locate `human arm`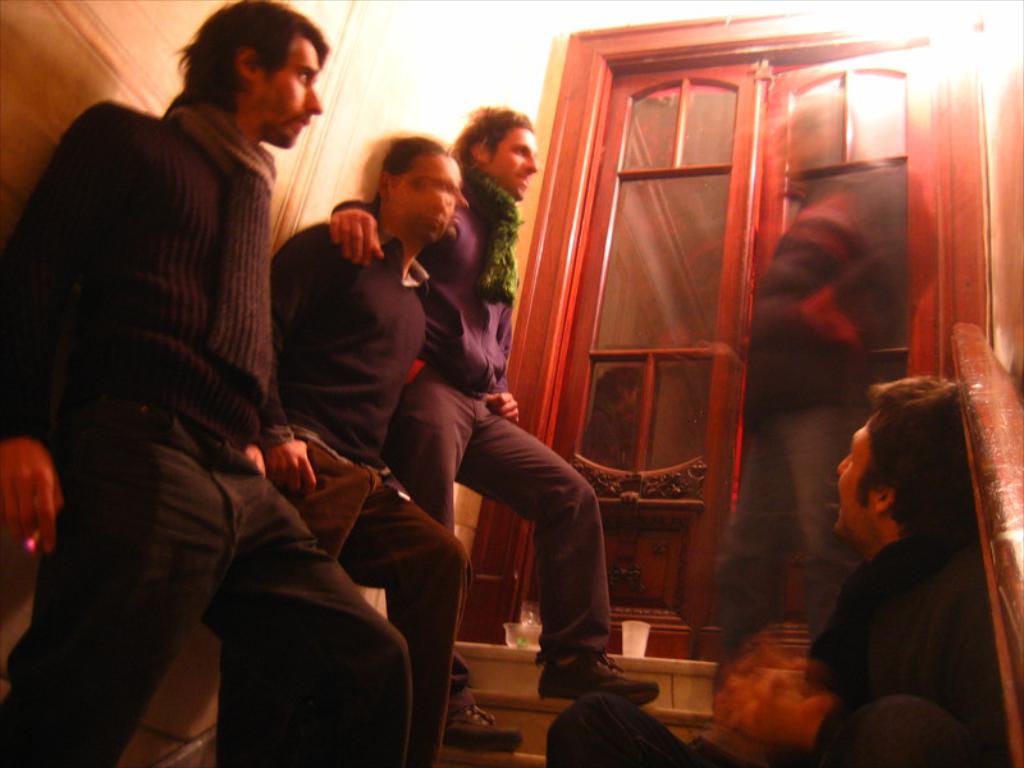
detection(323, 180, 387, 278)
